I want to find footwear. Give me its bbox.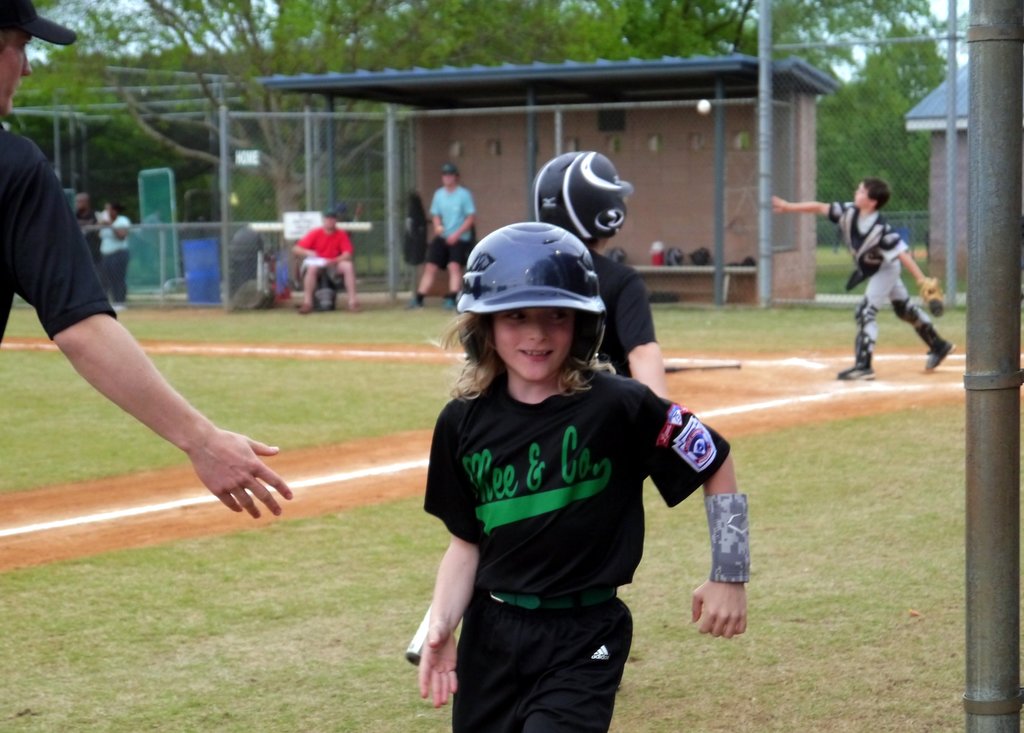
x1=835, y1=334, x2=873, y2=380.
